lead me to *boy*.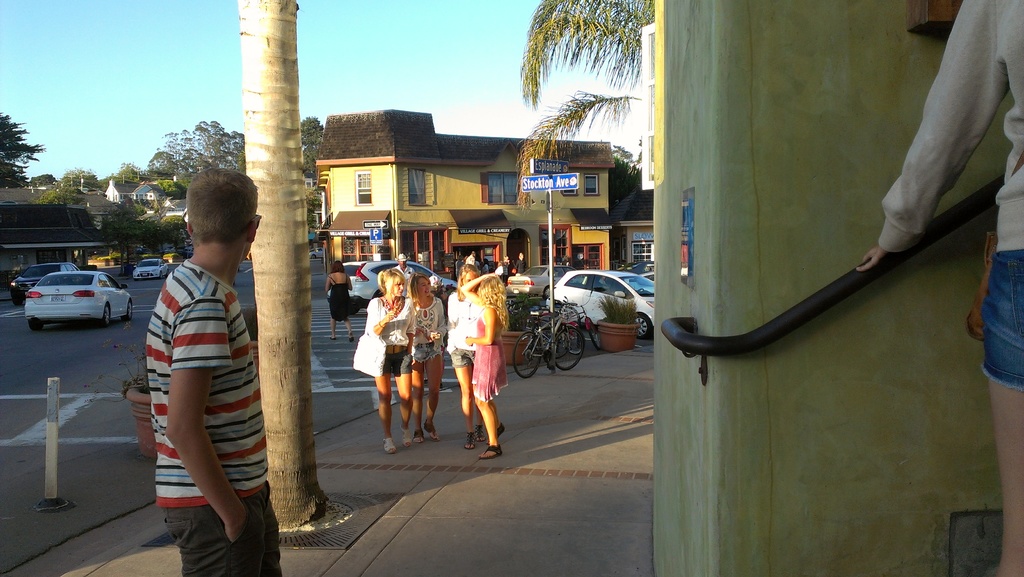
Lead to rect(120, 163, 273, 556).
